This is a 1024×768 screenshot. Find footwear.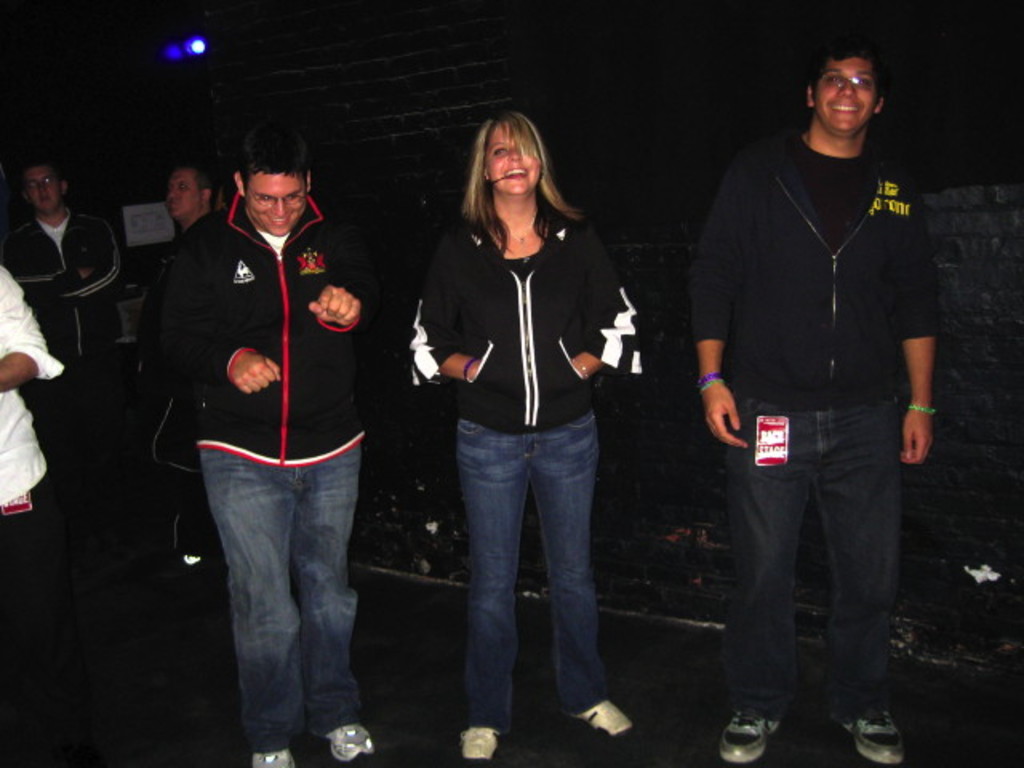
Bounding box: [left=253, top=749, right=294, bottom=766].
